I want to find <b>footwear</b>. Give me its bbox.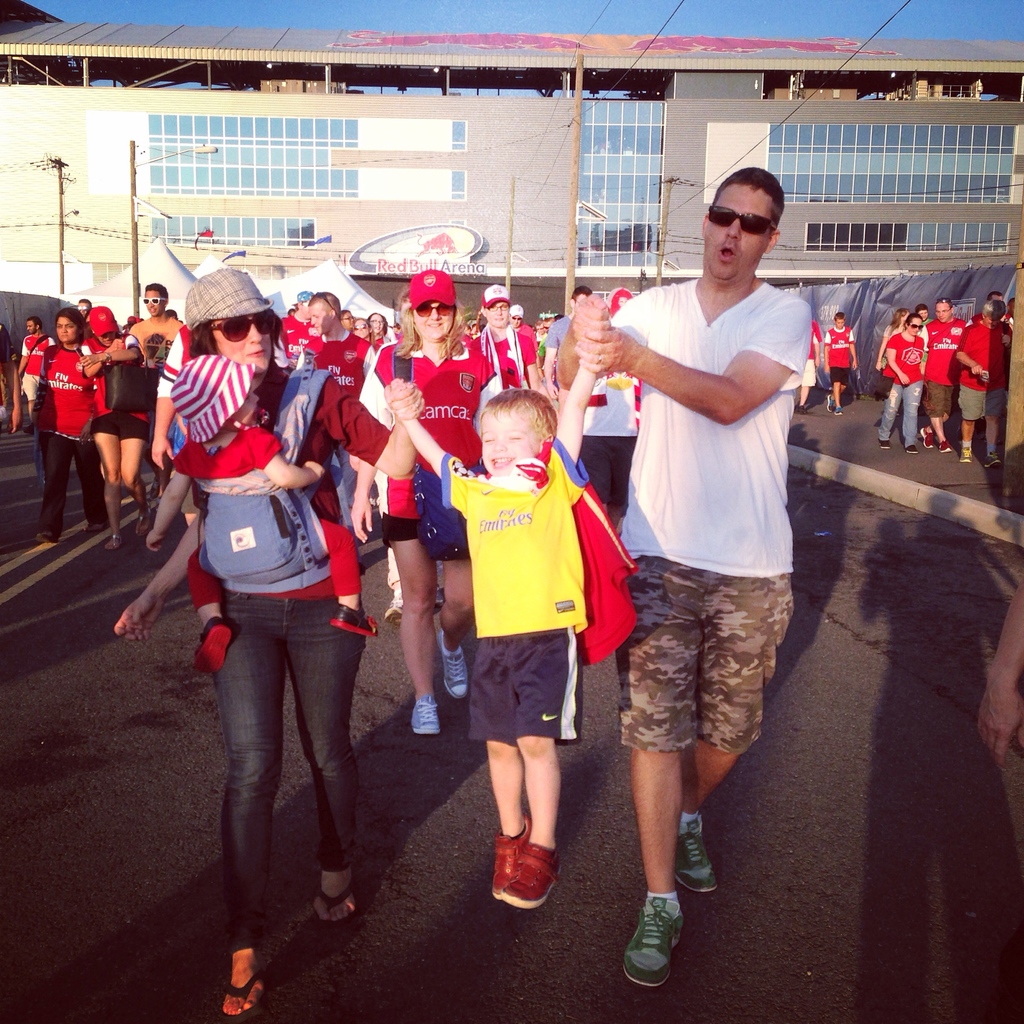
[614,893,682,987].
